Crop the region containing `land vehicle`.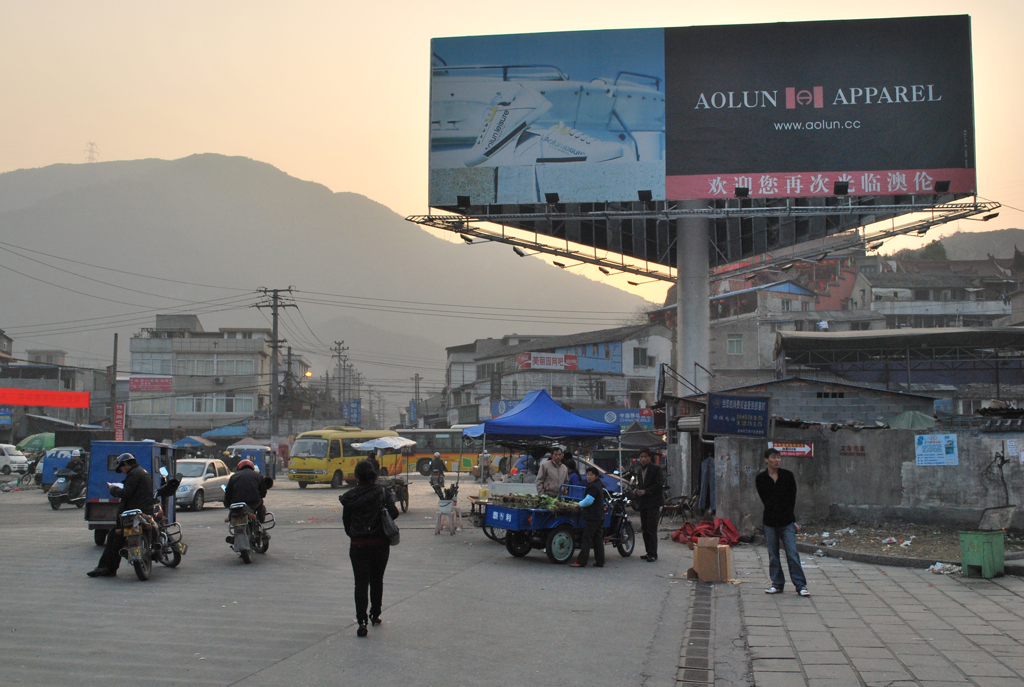
Crop region: x1=223, y1=444, x2=277, y2=491.
